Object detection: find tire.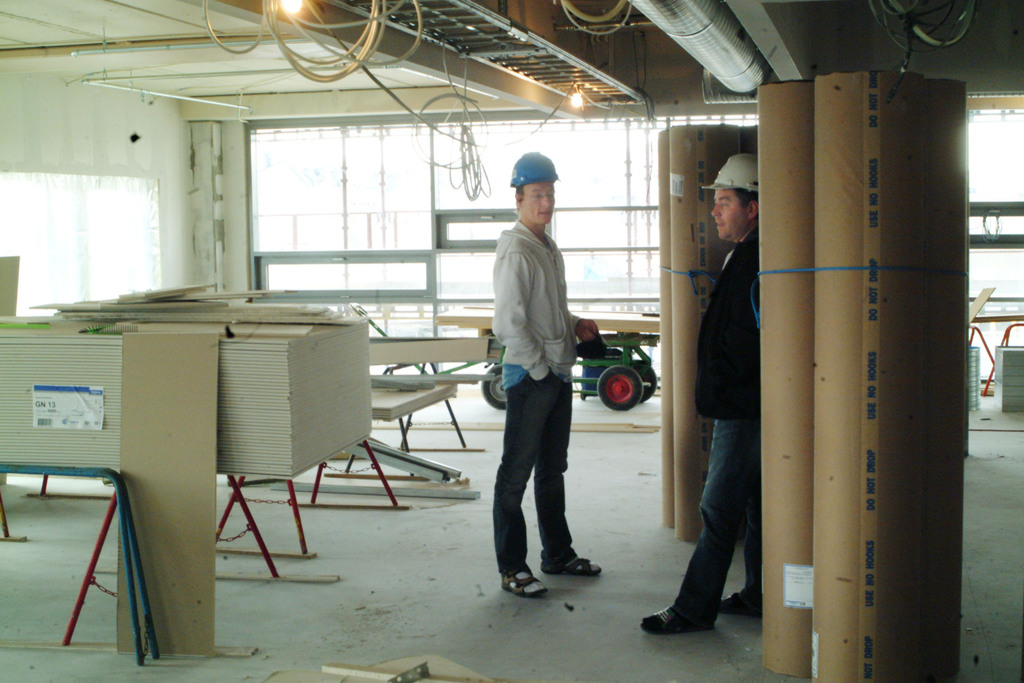
(x1=632, y1=364, x2=660, y2=400).
